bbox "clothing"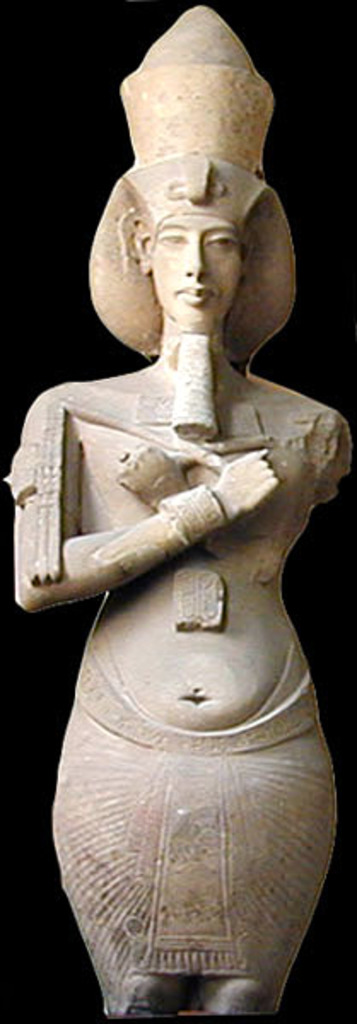
x1=14 y1=381 x2=352 y2=971
